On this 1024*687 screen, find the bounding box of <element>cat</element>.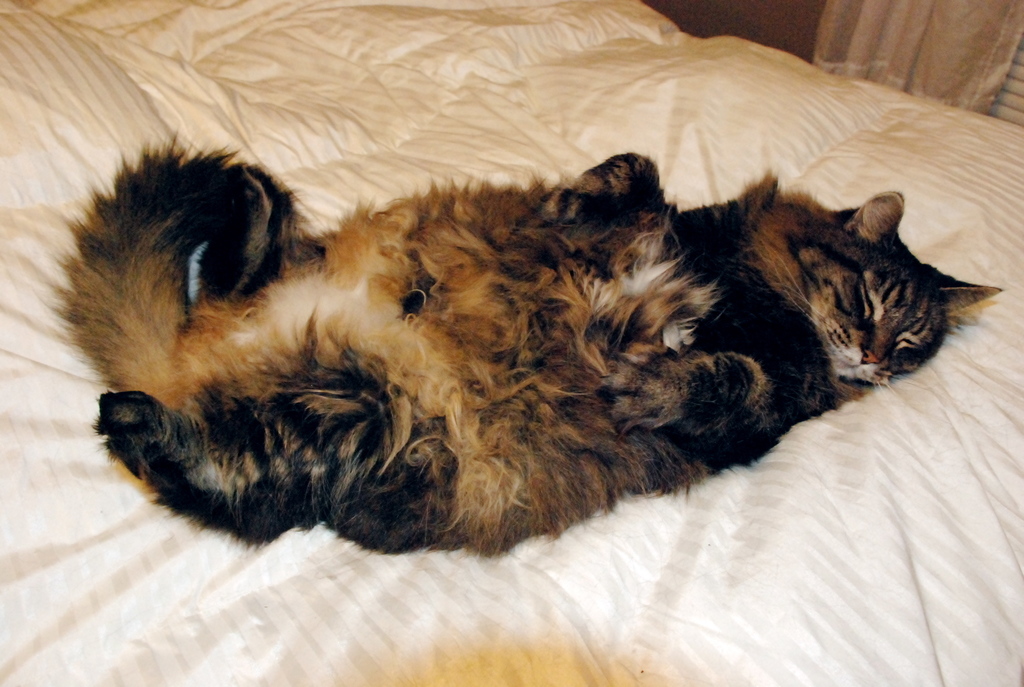
Bounding box: bbox=(49, 127, 1007, 574).
